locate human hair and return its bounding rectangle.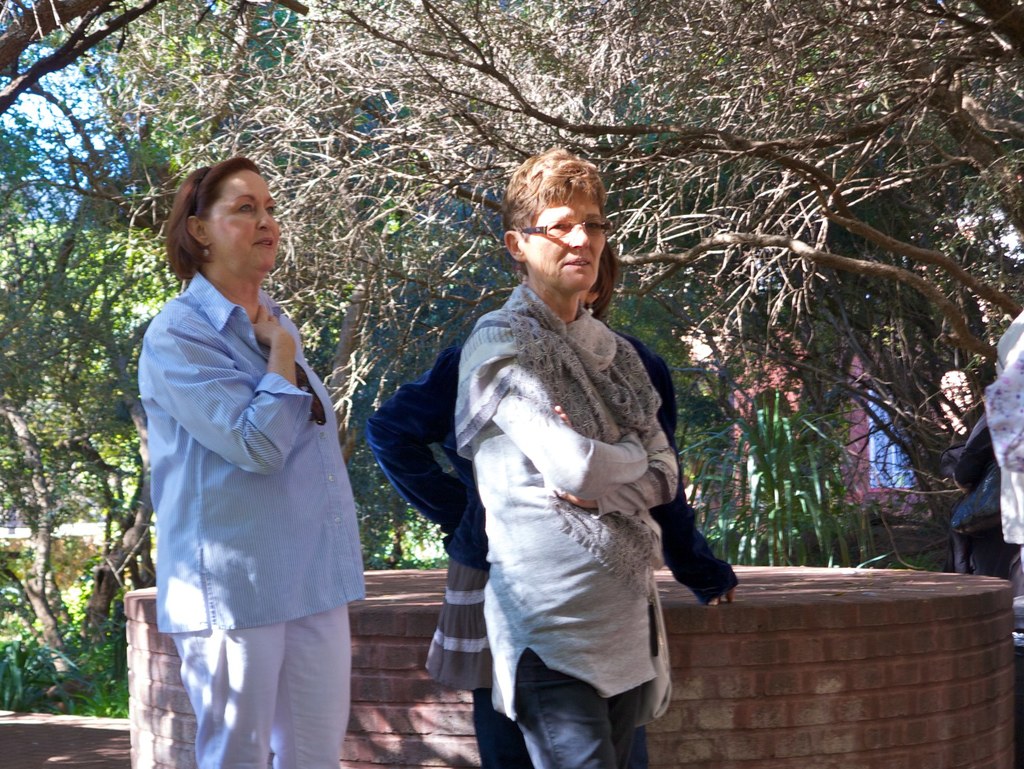
detection(500, 141, 609, 273).
